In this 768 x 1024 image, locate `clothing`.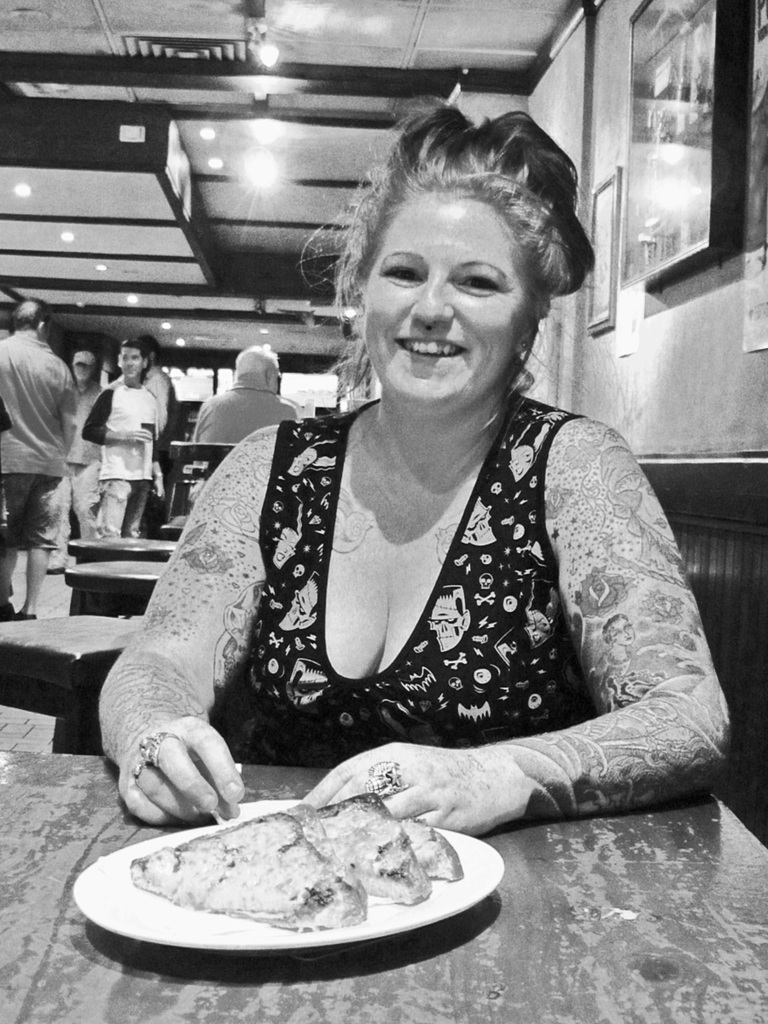
Bounding box: [x1=191, y1=369, x2=302, y2=444].
